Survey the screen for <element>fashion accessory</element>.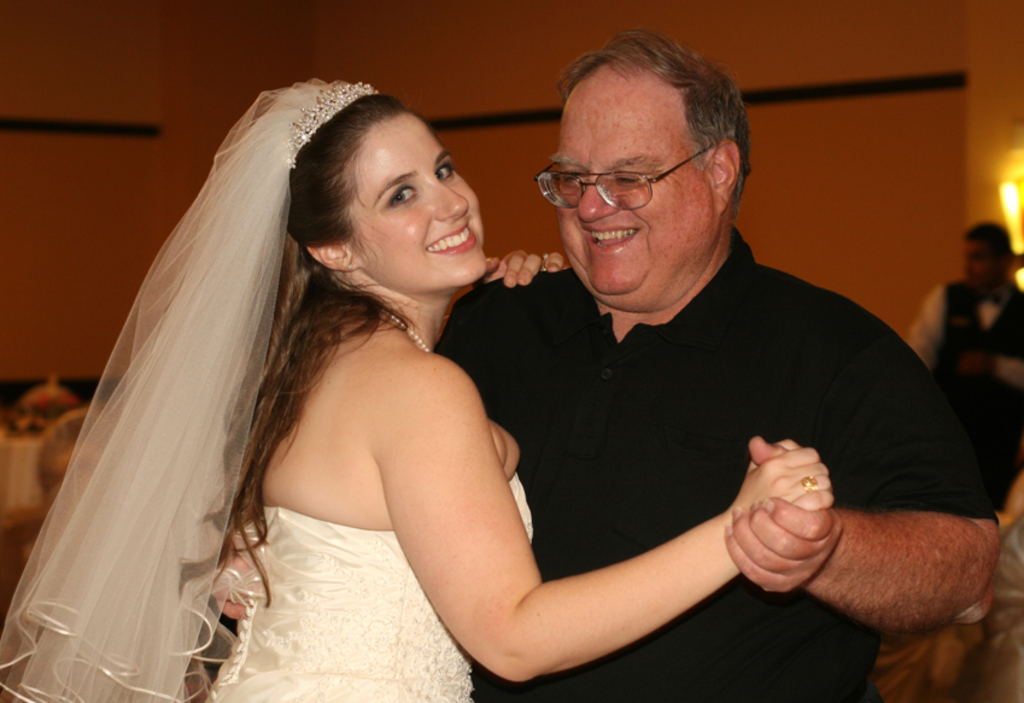
Survey found: [x1=537, y1=251, x2=550, y2=273].
